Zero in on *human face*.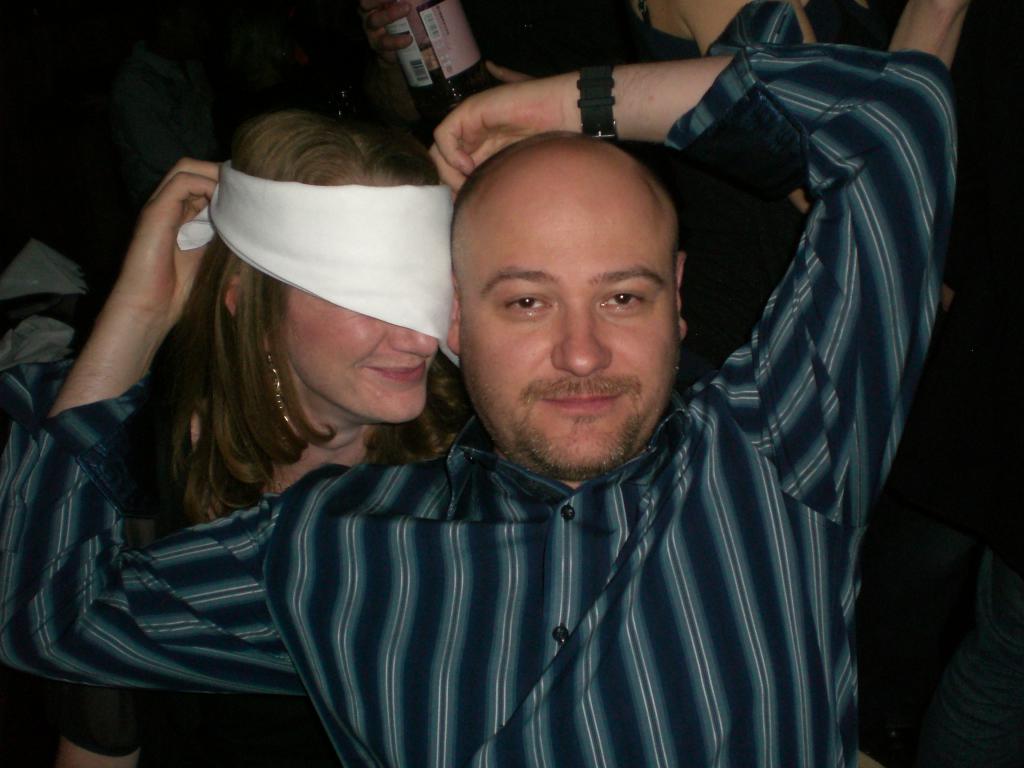
Zeroed in: select_region(285, 176, 436, 423).
